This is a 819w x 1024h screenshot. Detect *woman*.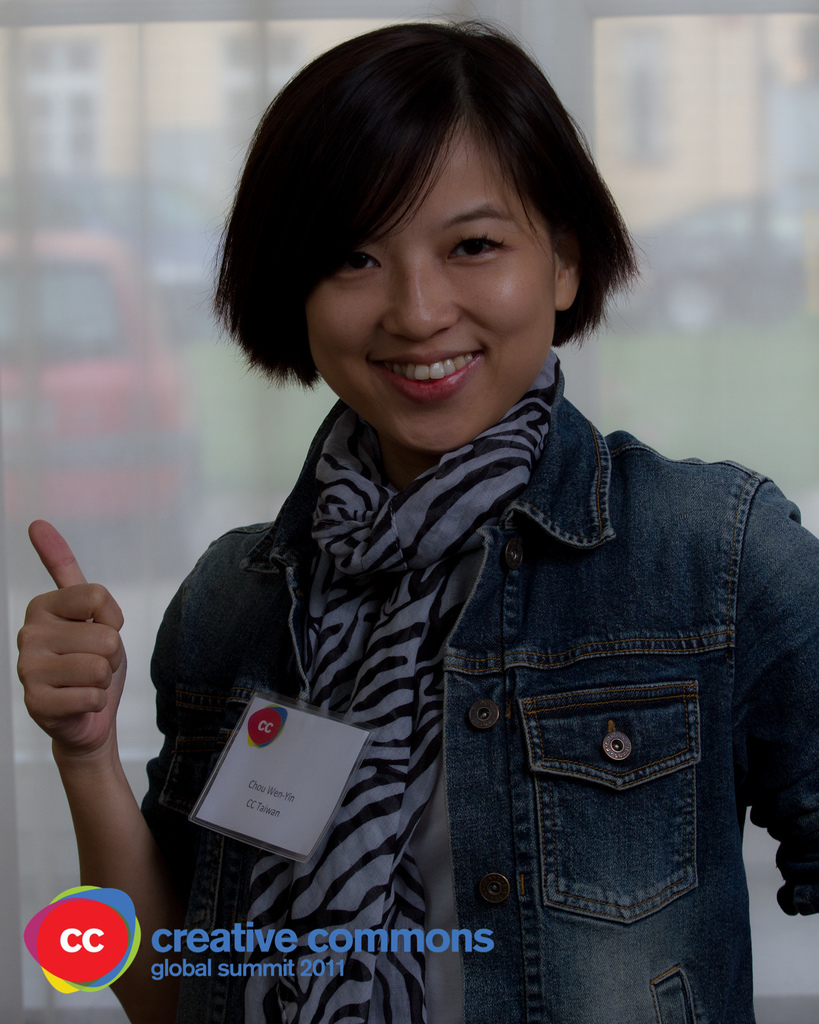
crop(89, 25, 818, 983).
